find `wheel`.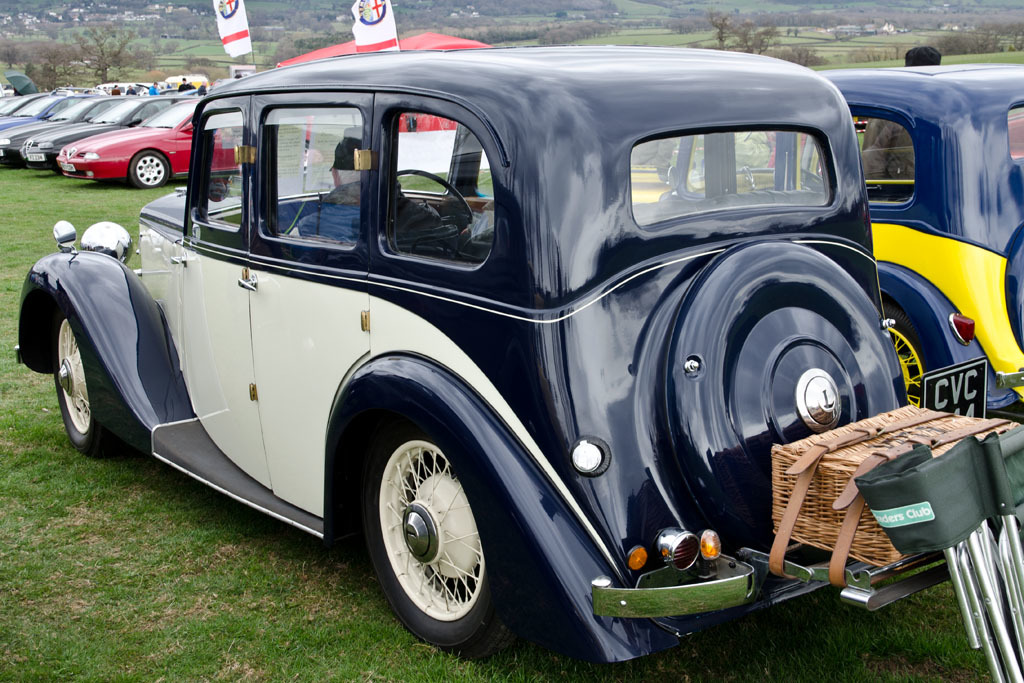
881 296 950 414.
